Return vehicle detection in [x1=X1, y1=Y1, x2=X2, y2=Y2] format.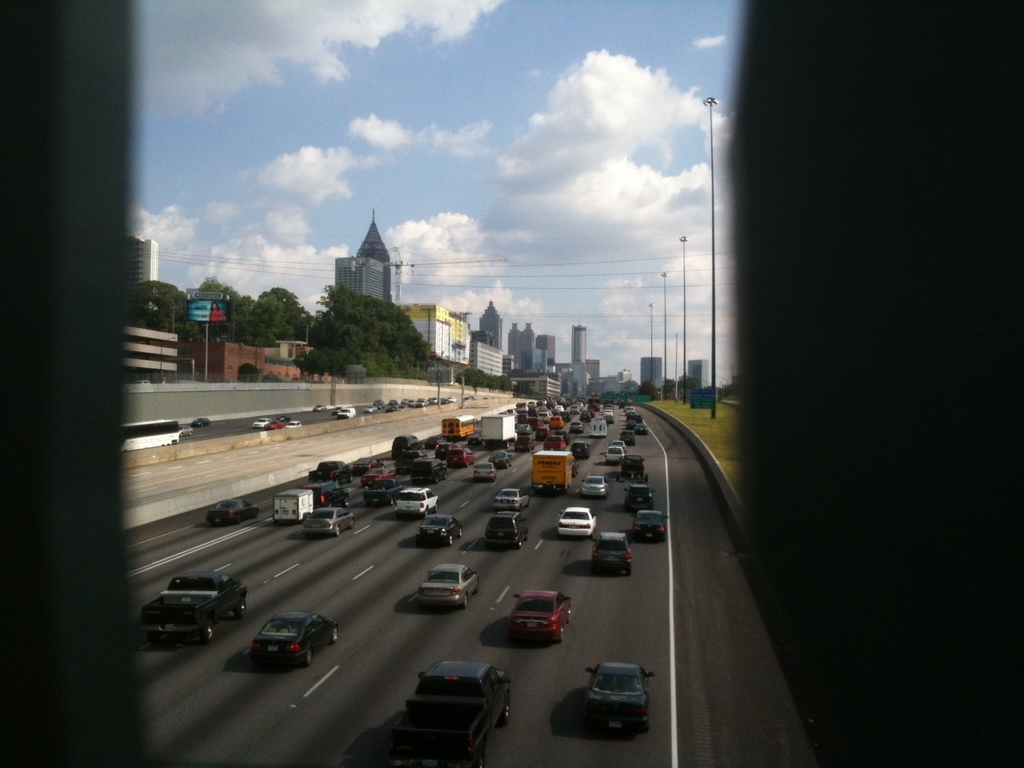
[x1=326, y1=404, x2=342, y2=413].
